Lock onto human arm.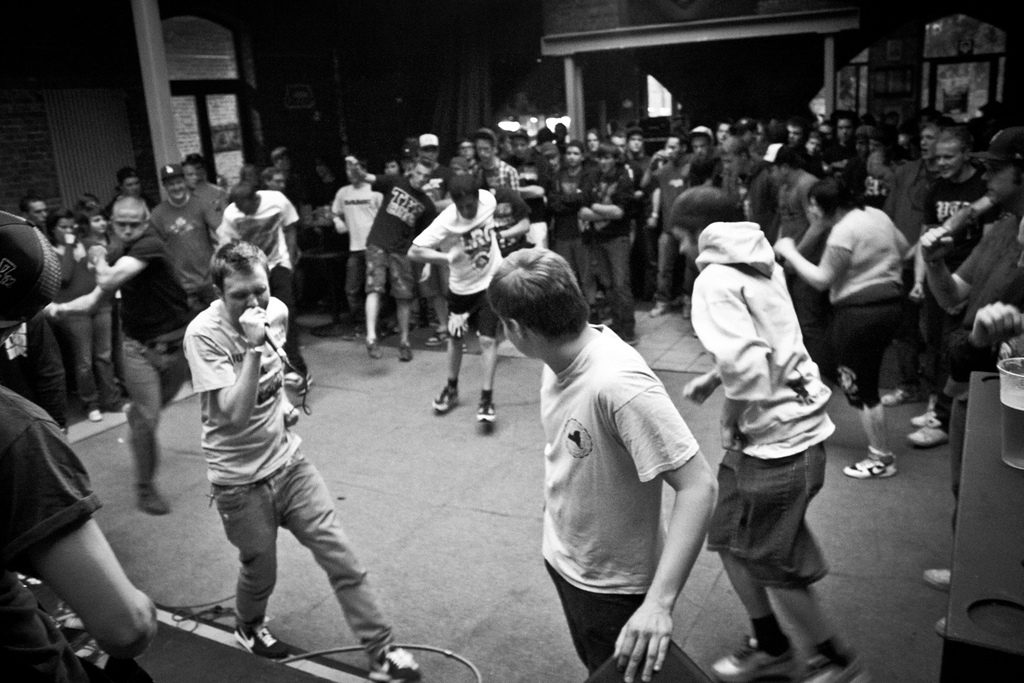
Locked: [44, 284, 106, 320].
